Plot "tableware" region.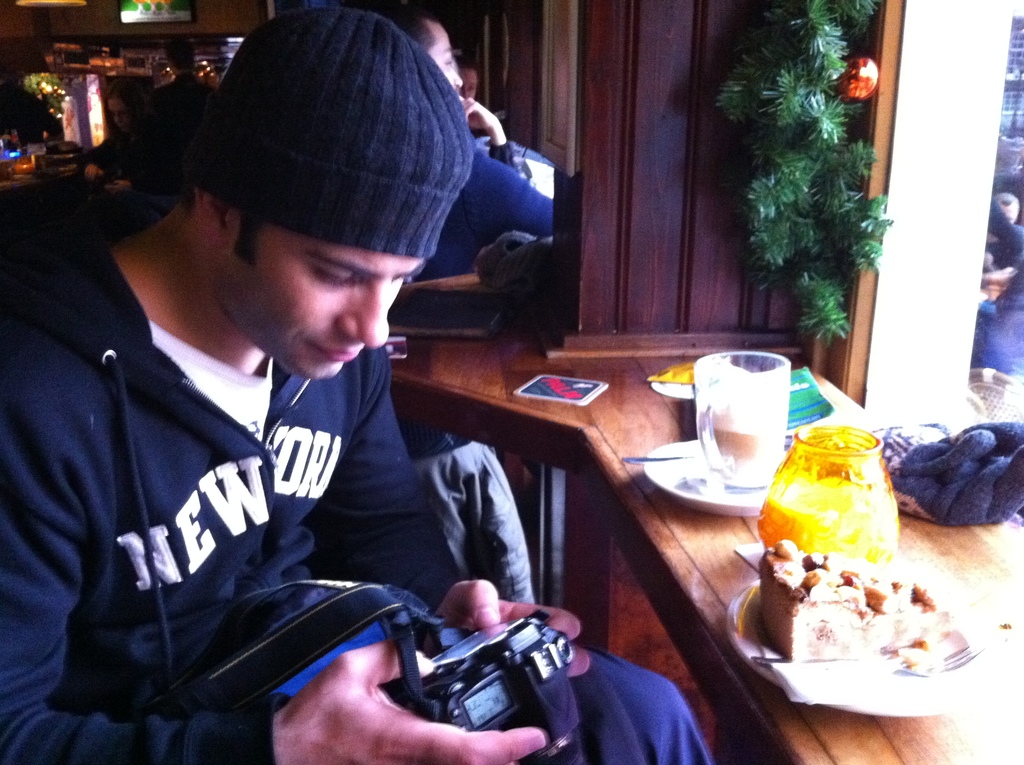
Plotted at BBox(685, 374, 807, 481).
